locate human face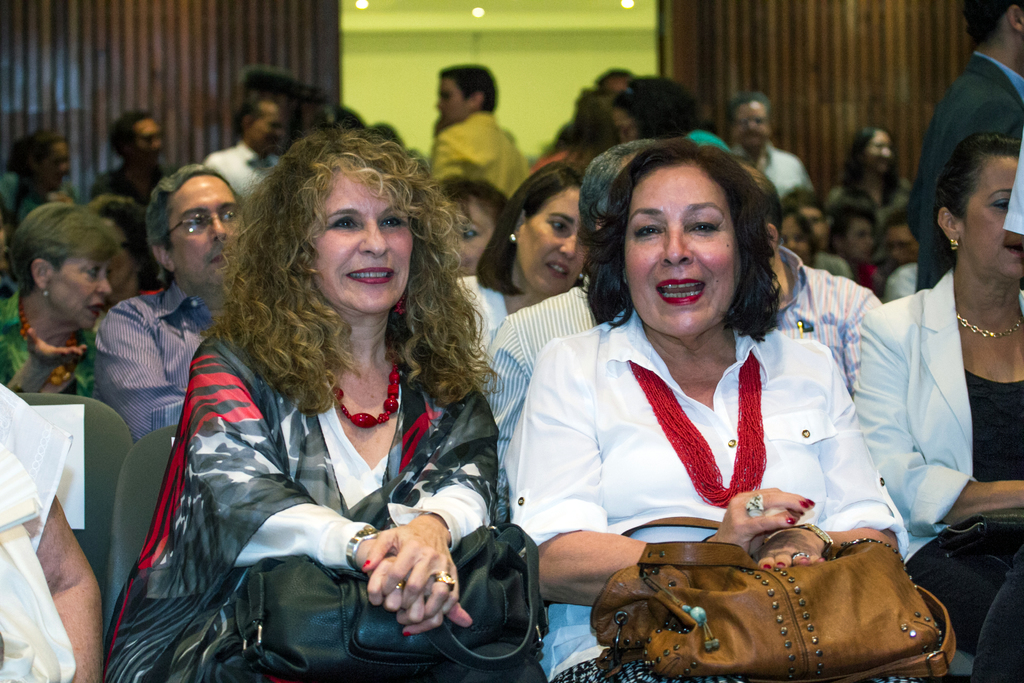
{"left": 43, "top": 139, "right": 69, "bottom": 186}
